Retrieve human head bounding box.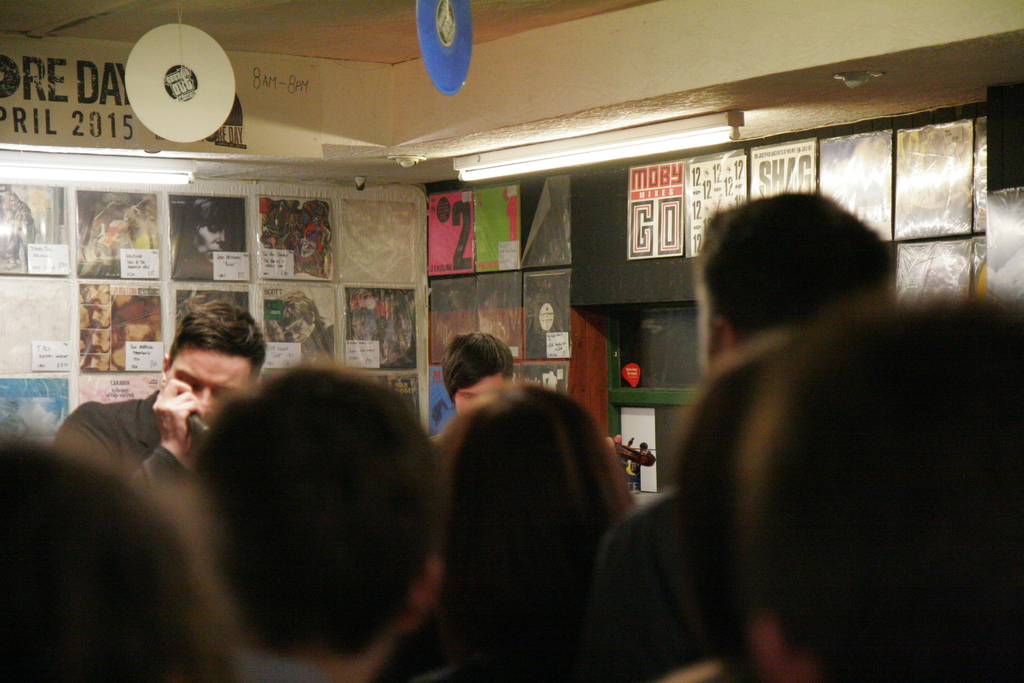
Bounding box: [180, 194, 248, 265].
